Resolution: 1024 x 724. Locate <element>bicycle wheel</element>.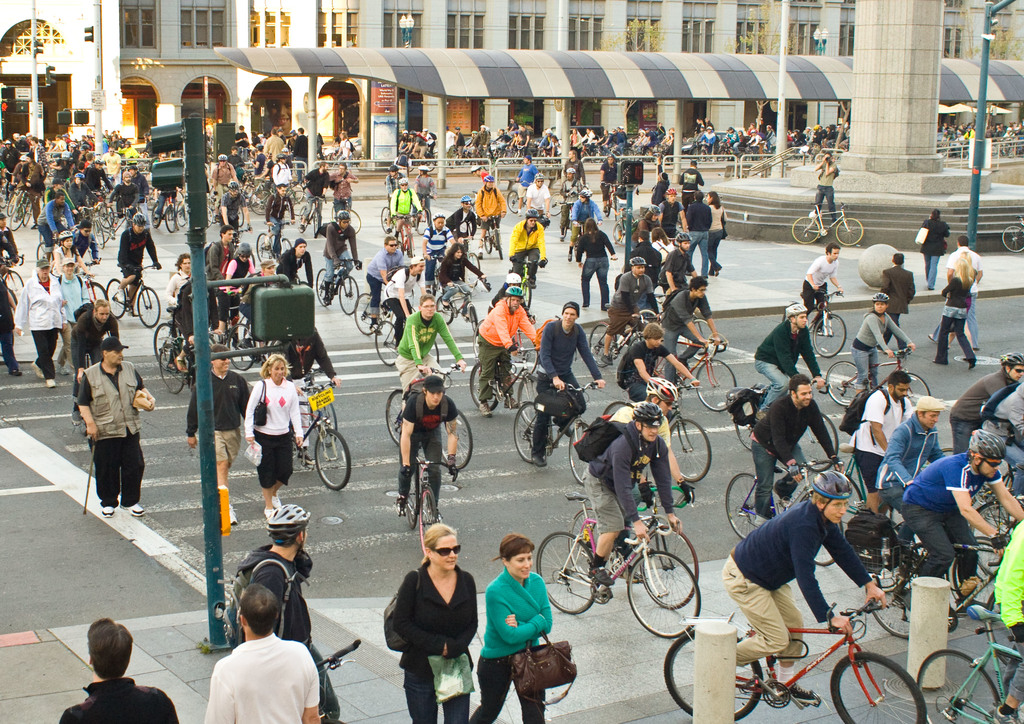
l=685, t=318, r=717, b=359.
